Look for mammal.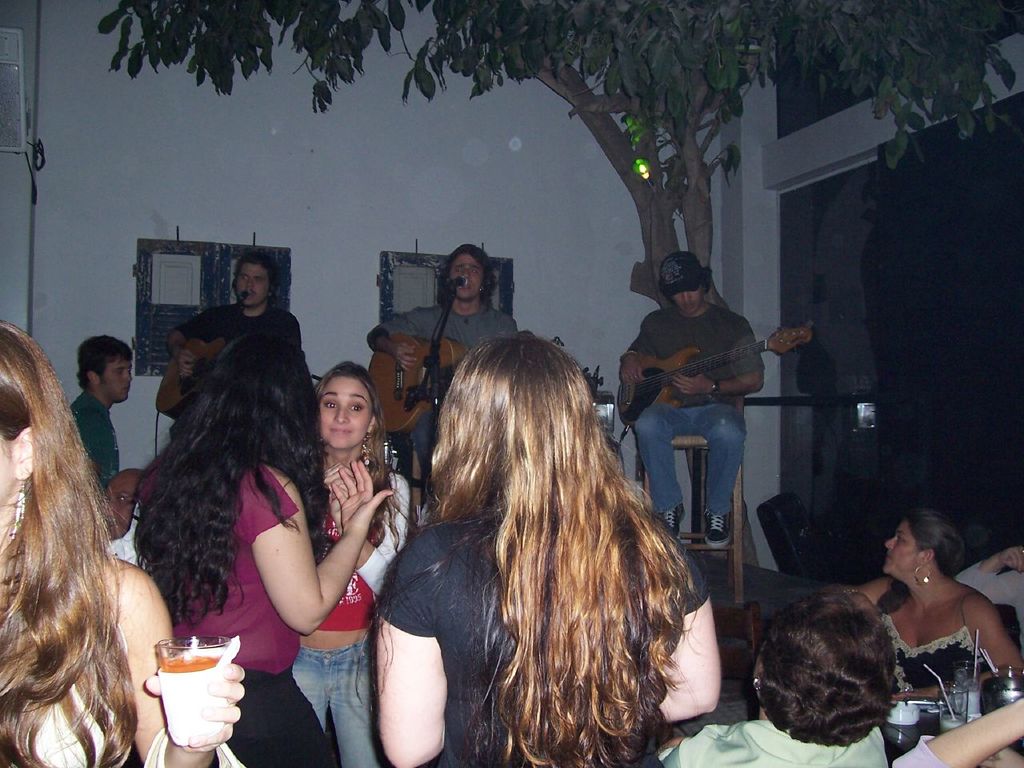
Found: [370,332,725,767].
